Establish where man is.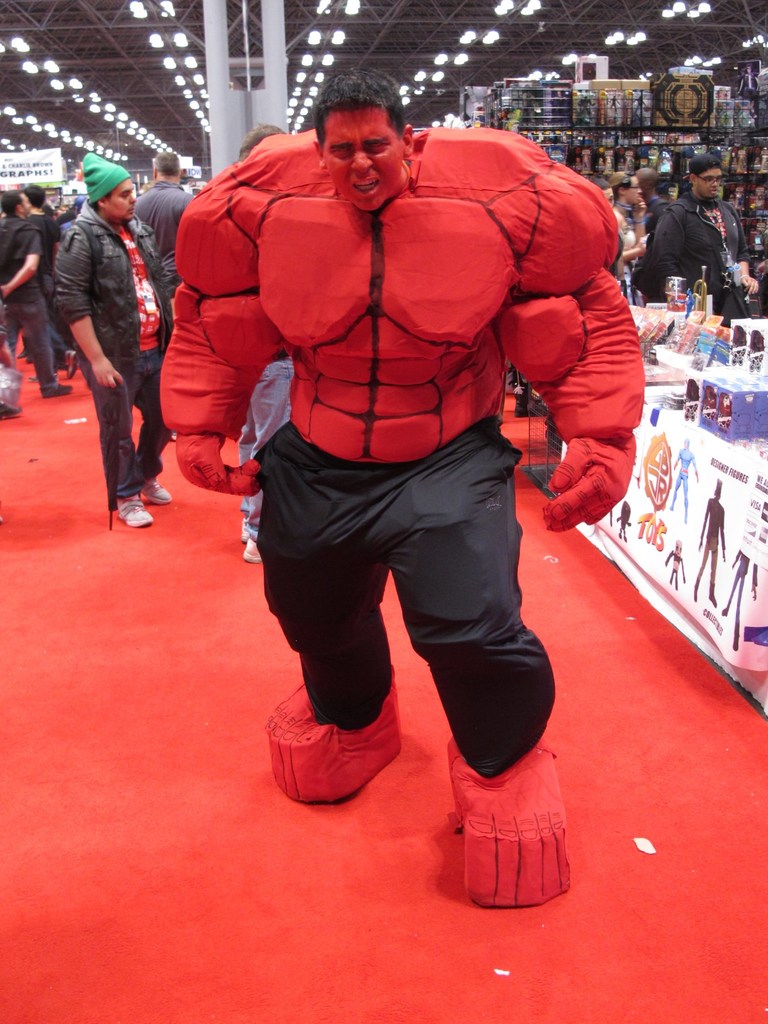
Established at bbox(231, 122, 289, 563).
